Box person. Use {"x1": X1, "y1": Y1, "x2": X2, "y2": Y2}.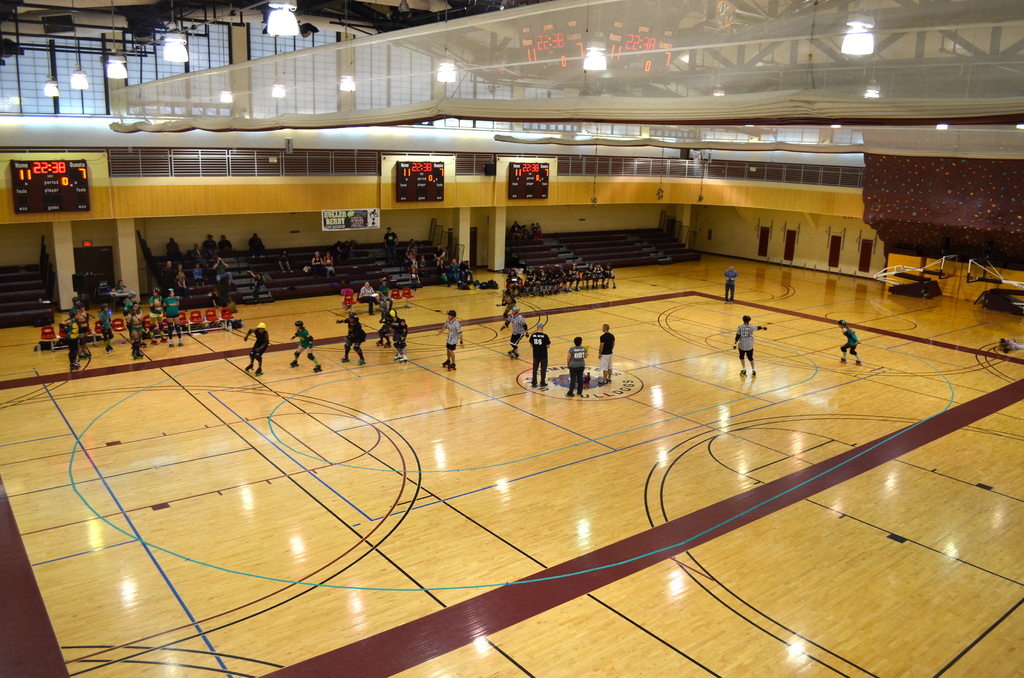
{"x1": 71, "y1": 295, "x2": 93, "y2": 334}.
